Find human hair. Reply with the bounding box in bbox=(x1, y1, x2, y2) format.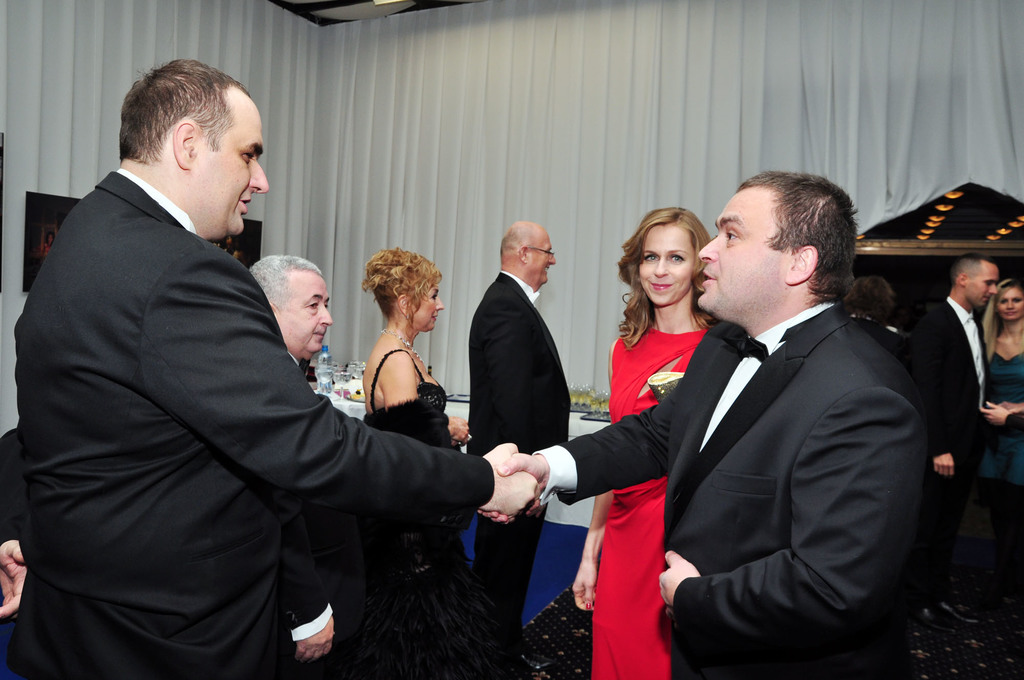
bbox=(252, 250, 322, 305).
